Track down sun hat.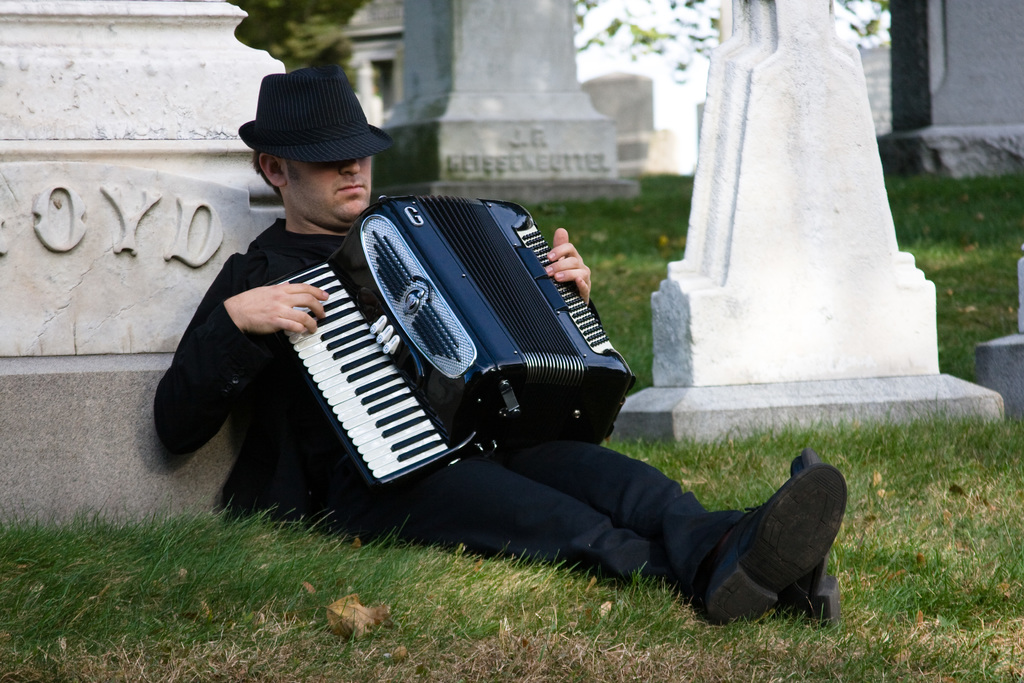
Tracked to (238,64,397,171).
